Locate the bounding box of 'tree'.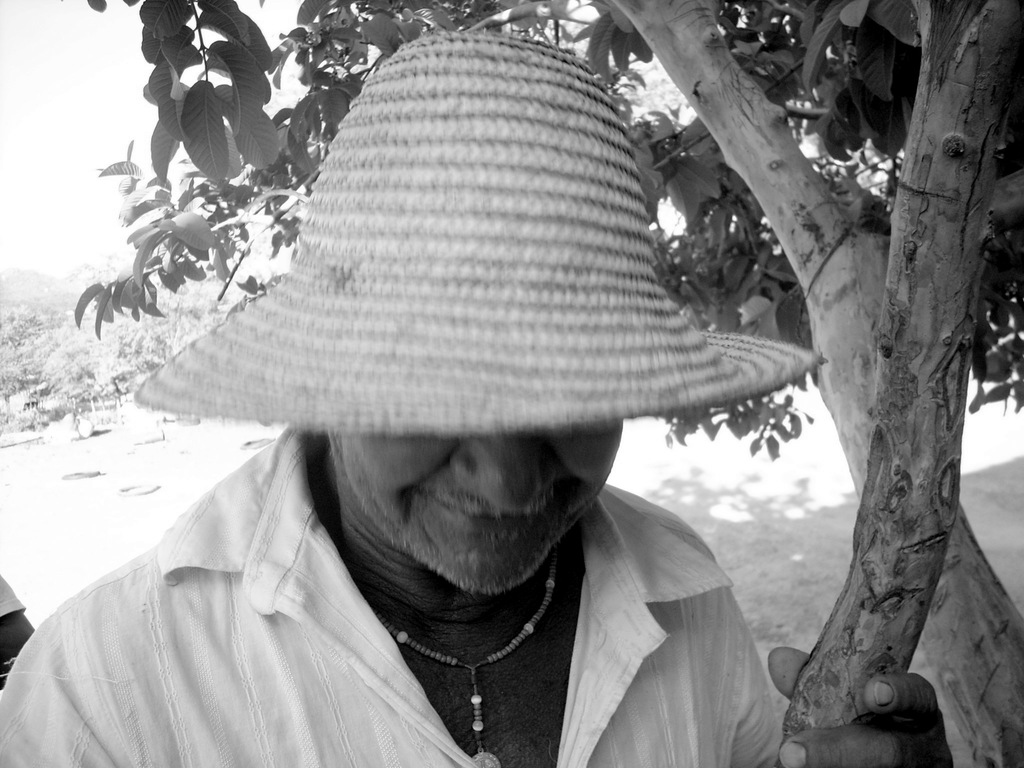
Bounding box: [x1=79, y1=0, x2=1023, y2=767].
